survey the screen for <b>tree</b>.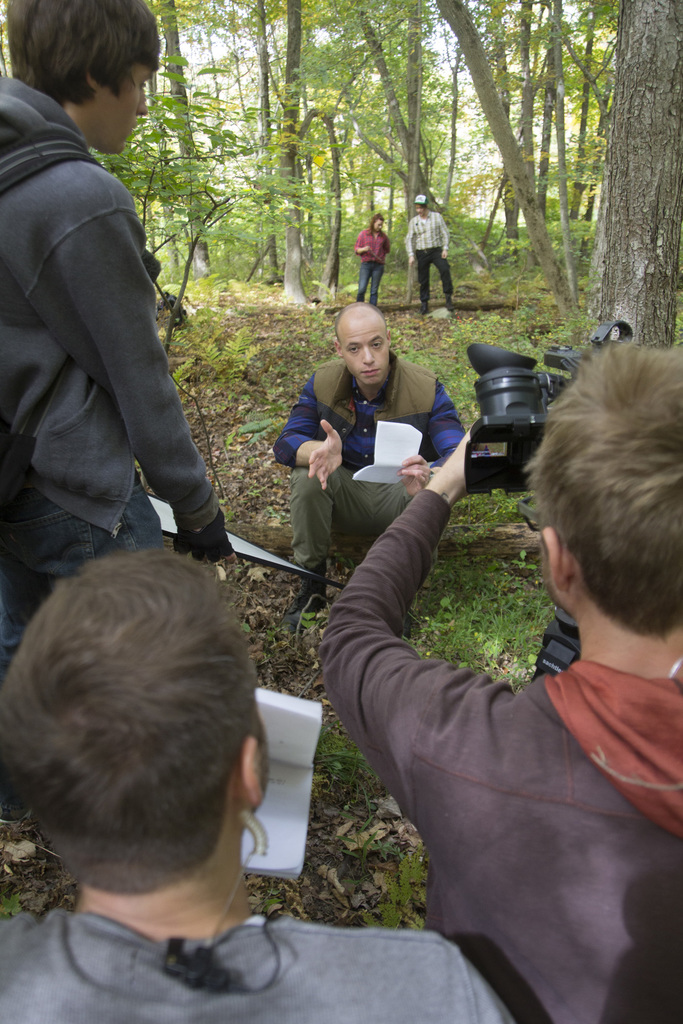
Survey found: locate(297, 0, 442, 306).
